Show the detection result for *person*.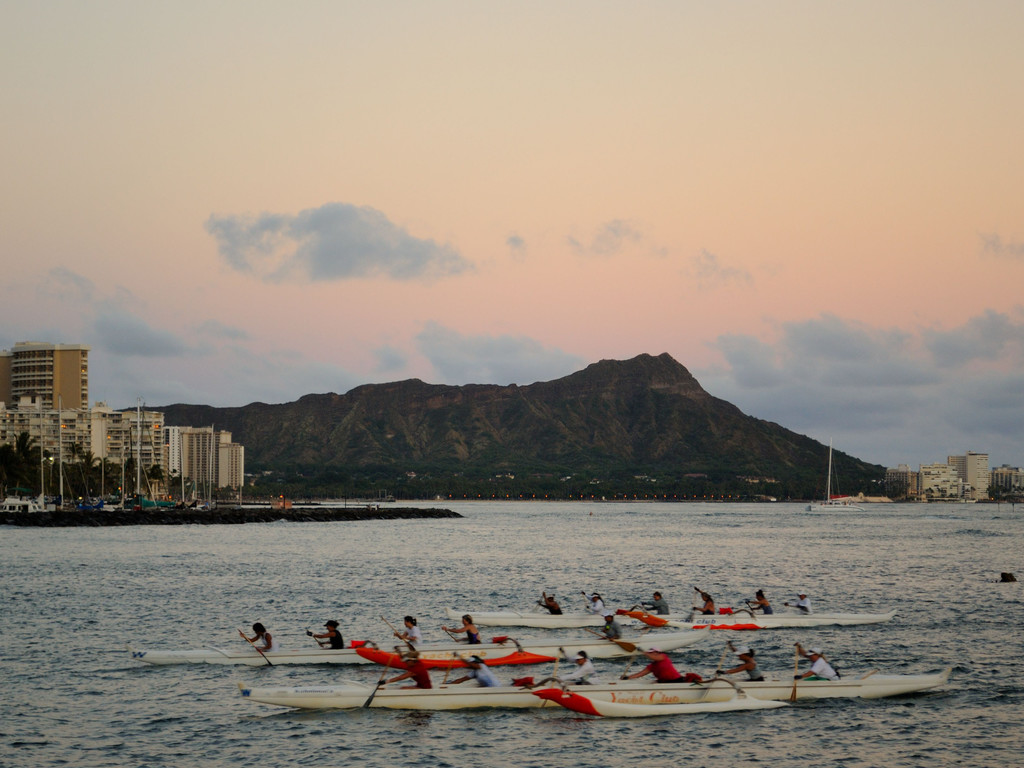
box=[619, 646, 684, 681].
